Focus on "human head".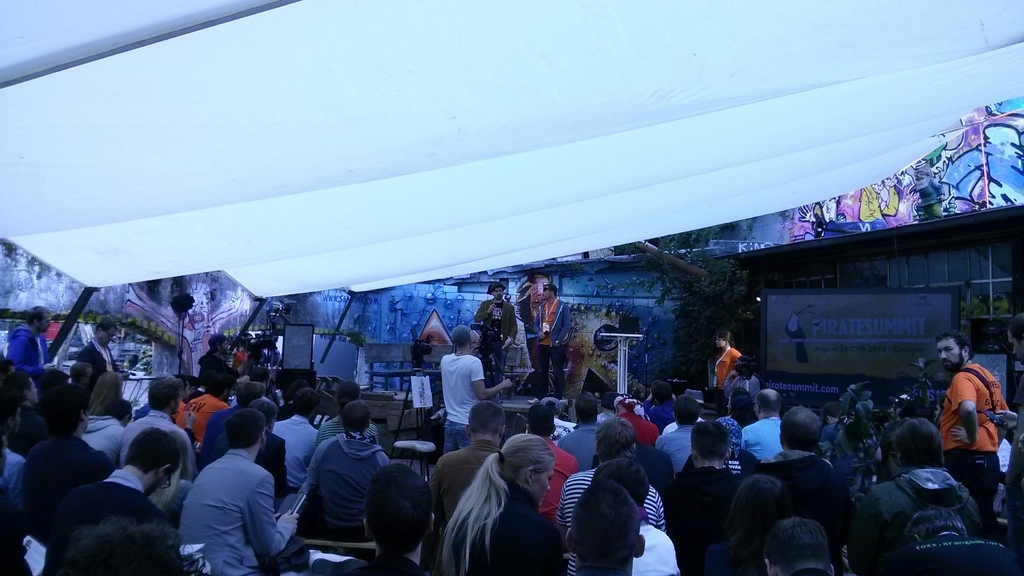
Focused at (525, 403, 561, 438).
